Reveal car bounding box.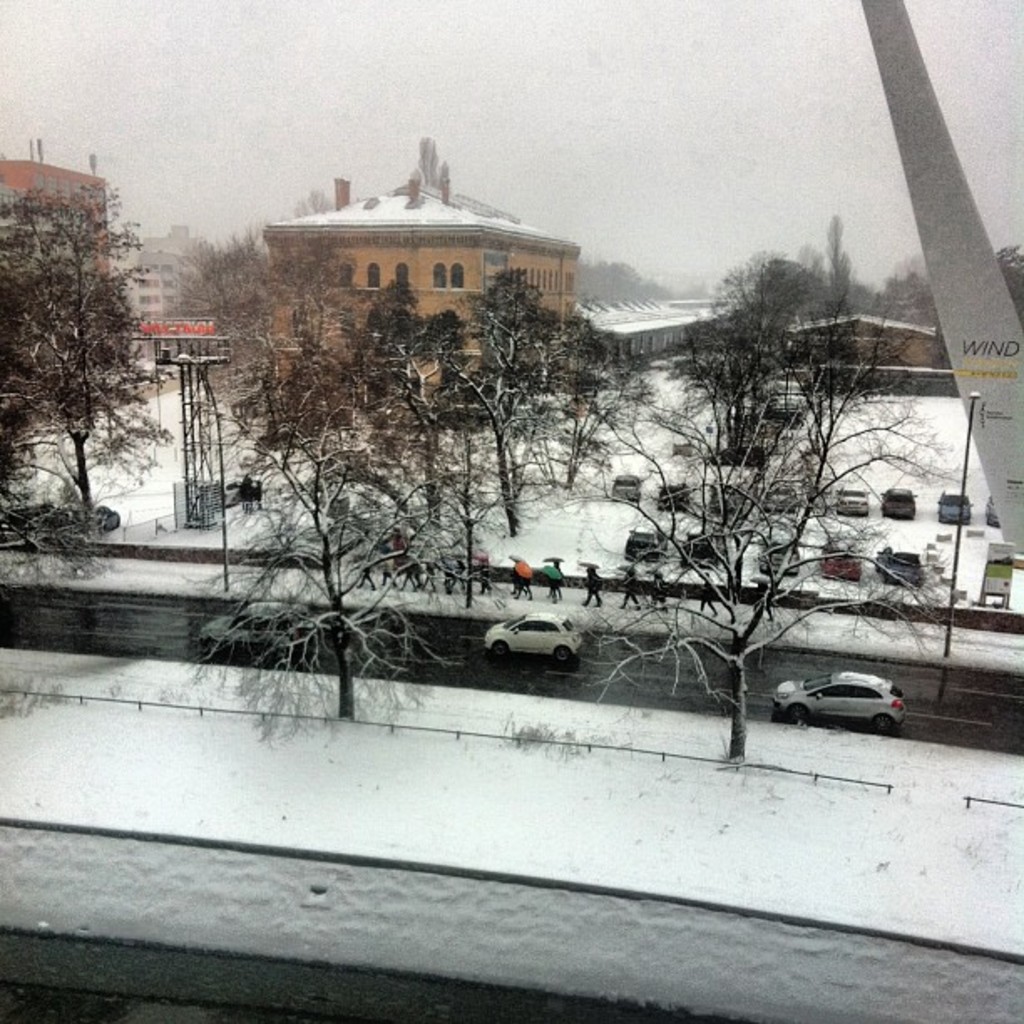
Revealed: {"left": 480, "top": 609, "right": 589, "bottom": 668}.
